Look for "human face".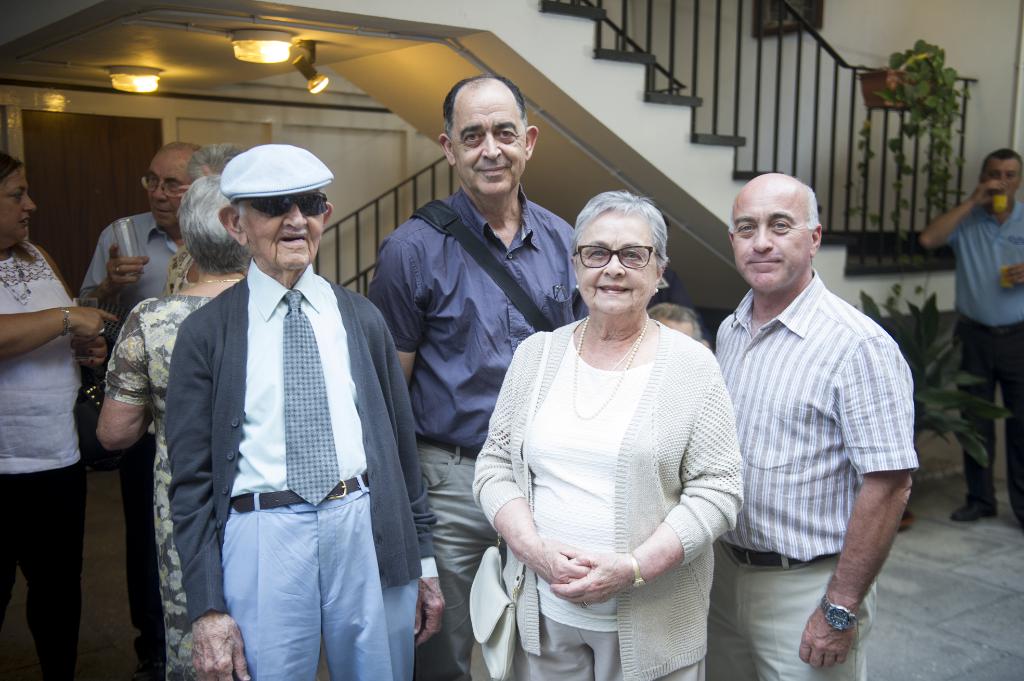
Found: pyautogui.locateOnScreen(236, 190, 321, 266).
